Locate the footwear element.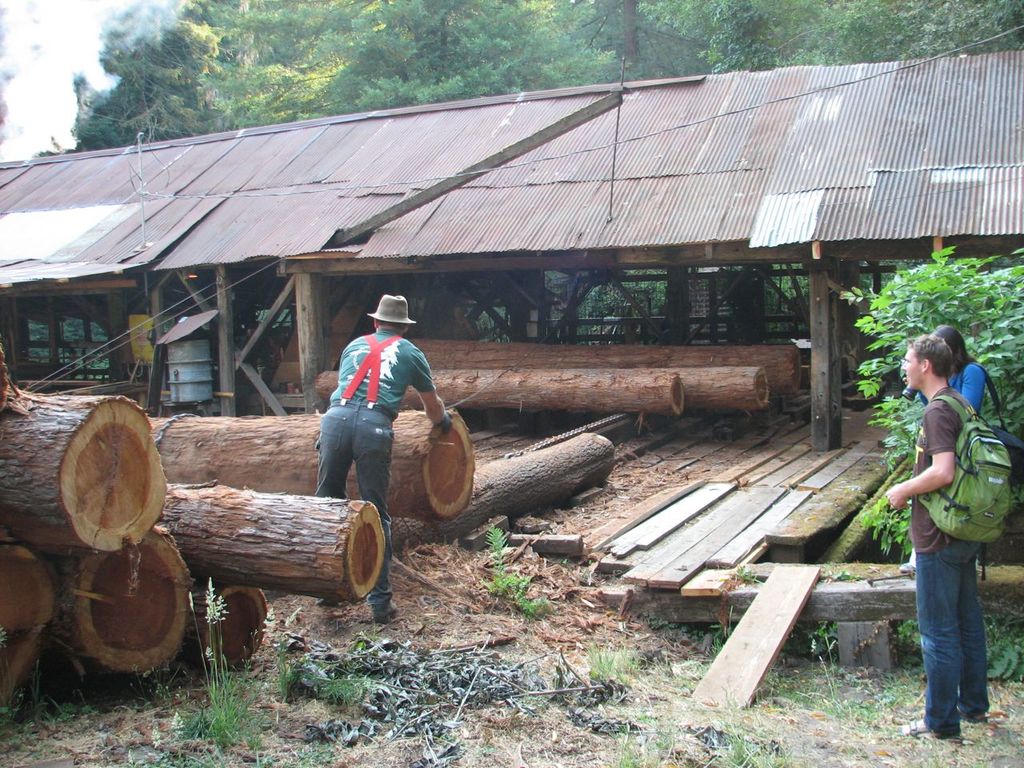
Element bbox: crop(376, 603, 398, 622).
